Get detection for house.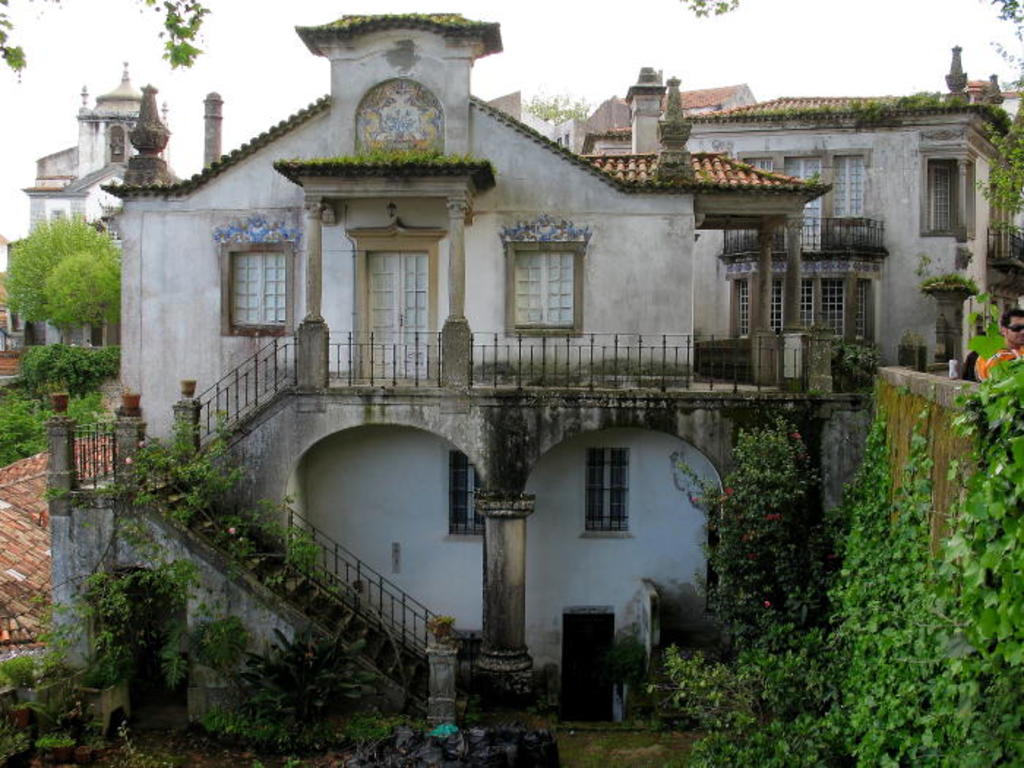
Detection: <box>89,25,923,699</box>.
